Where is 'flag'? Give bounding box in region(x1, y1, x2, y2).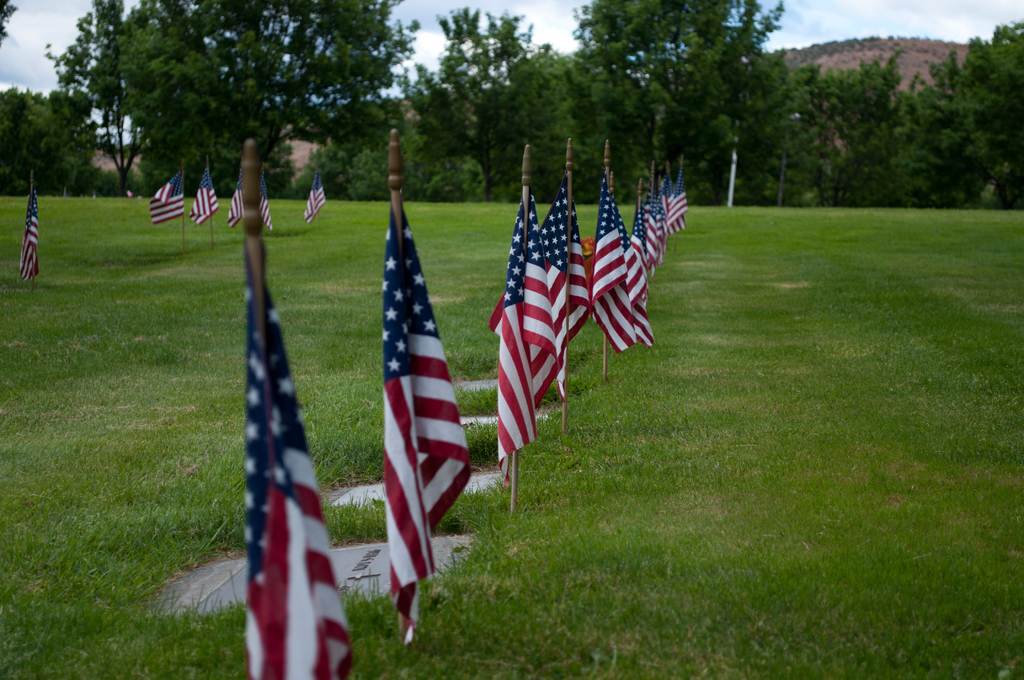
region(147, 172, 189, 222).
